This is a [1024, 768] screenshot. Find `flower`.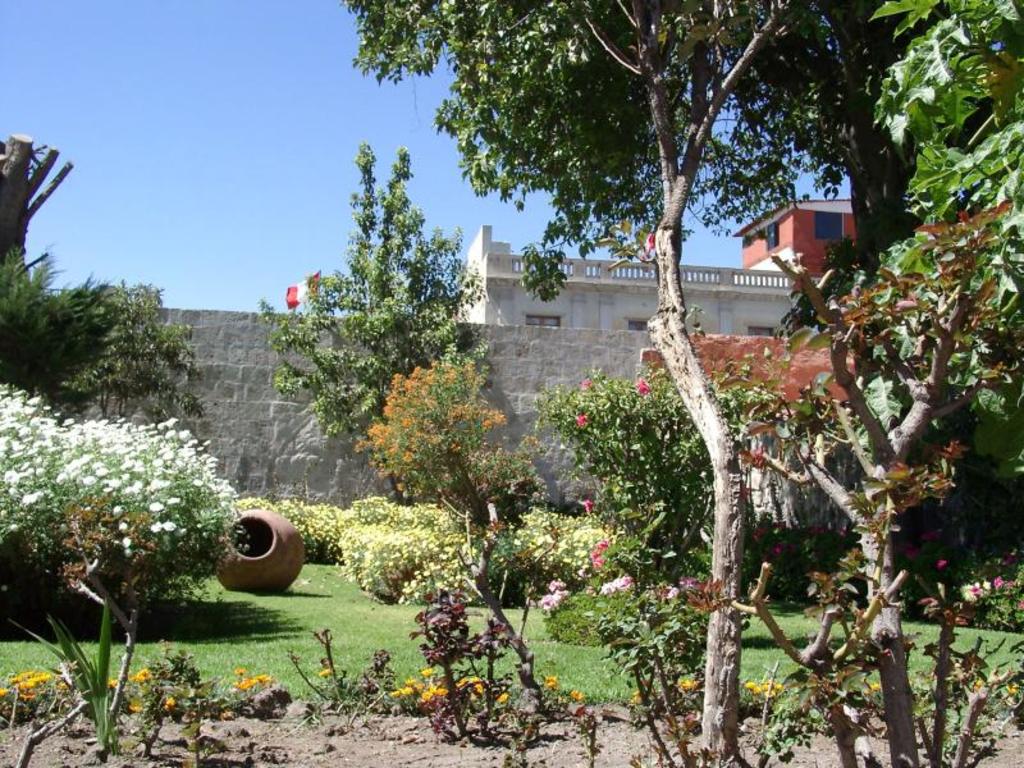
Bounding box: [635,379,655,397].
